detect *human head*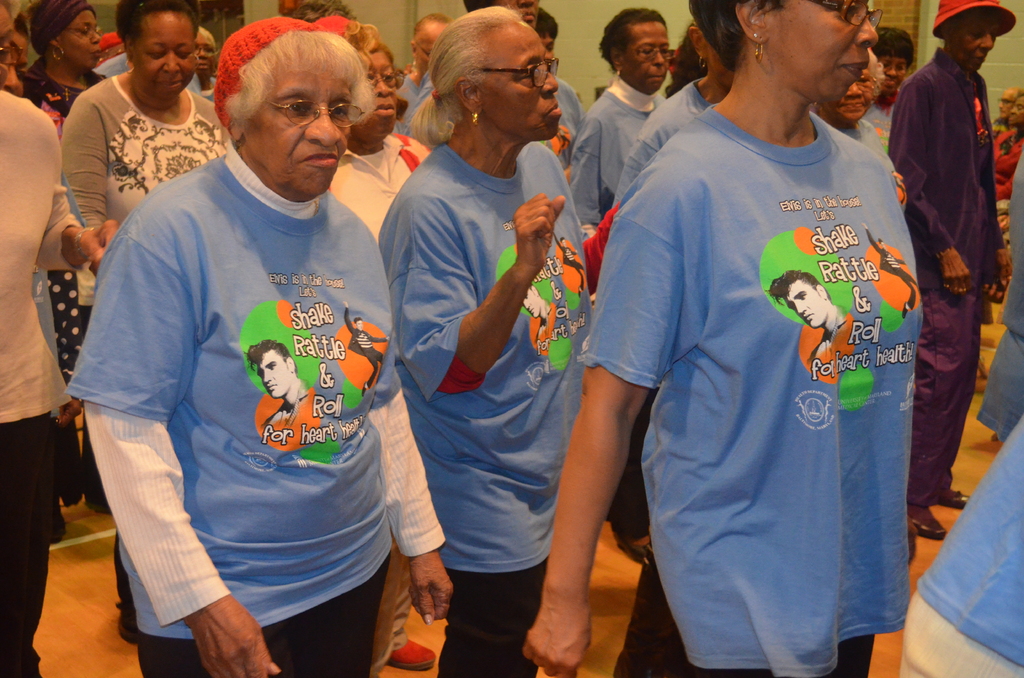
bbox=[819, 50, 883, 124]
